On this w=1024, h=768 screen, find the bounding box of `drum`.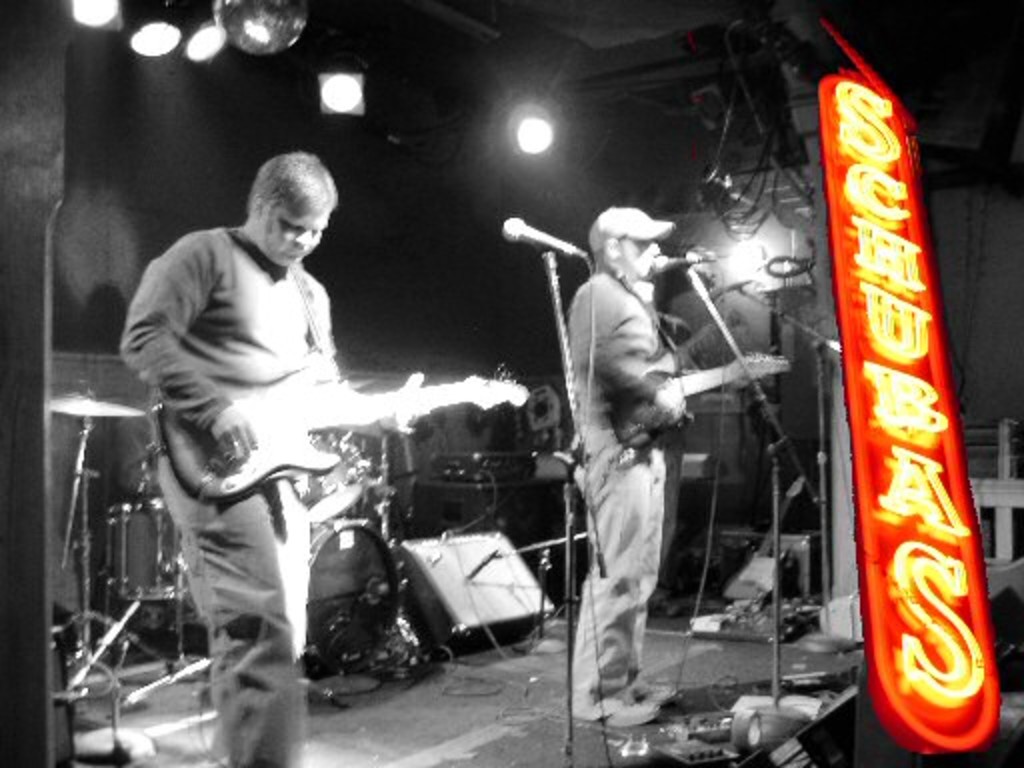
Bounding box: locate(298, 424, 362, 526).
